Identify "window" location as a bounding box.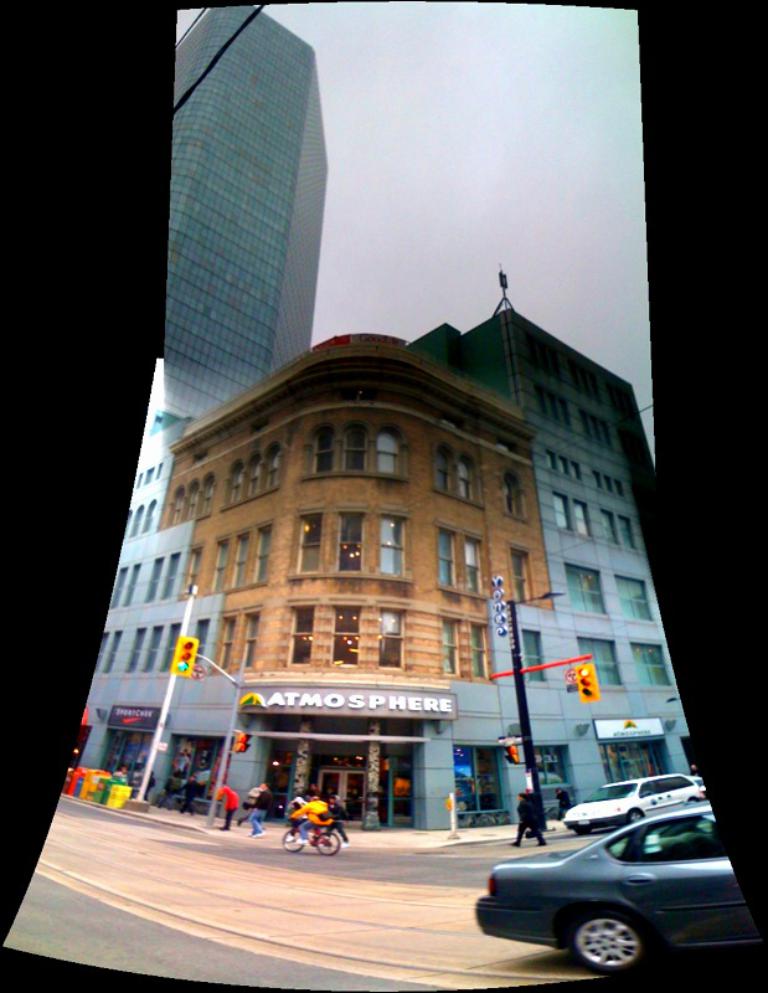
{"x1": 576, "y1": 504, "x2": 594, "y2": 539}.
